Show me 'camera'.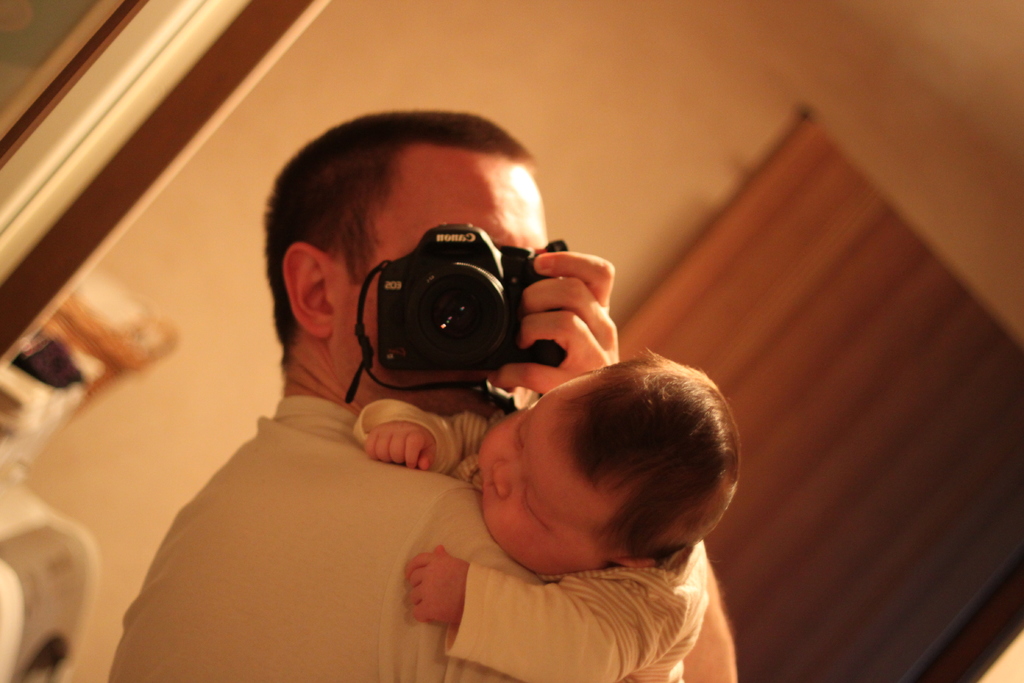
'camera' is here: 344 215 564 402.
